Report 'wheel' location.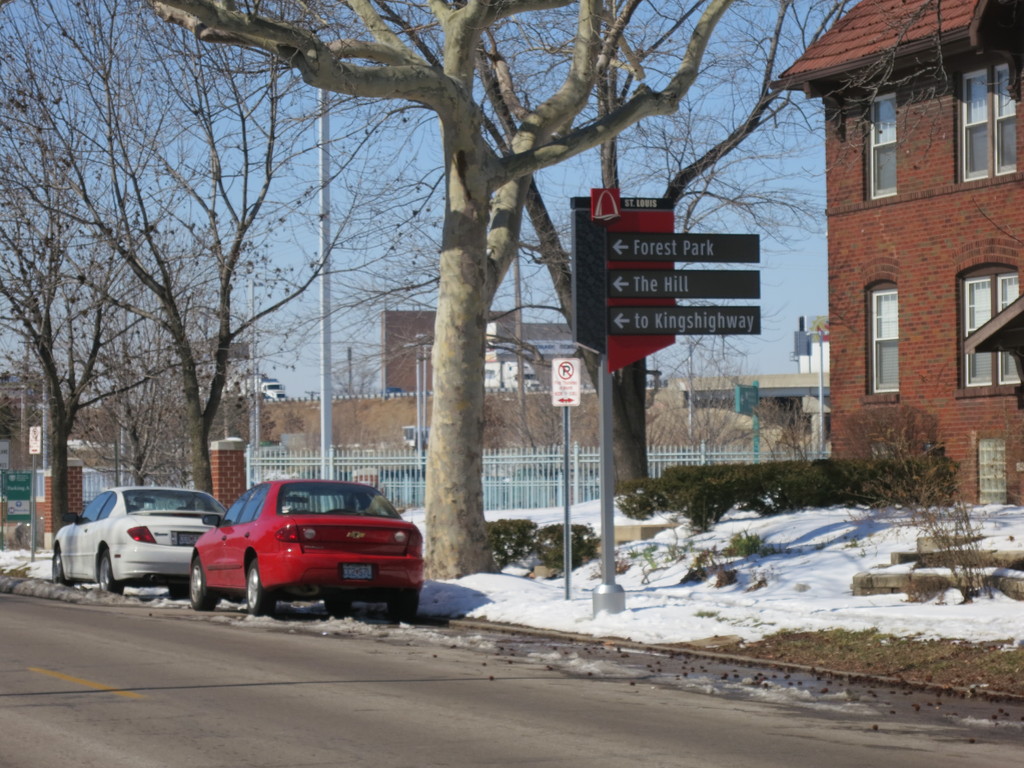
Report: 93,547,125,596.
